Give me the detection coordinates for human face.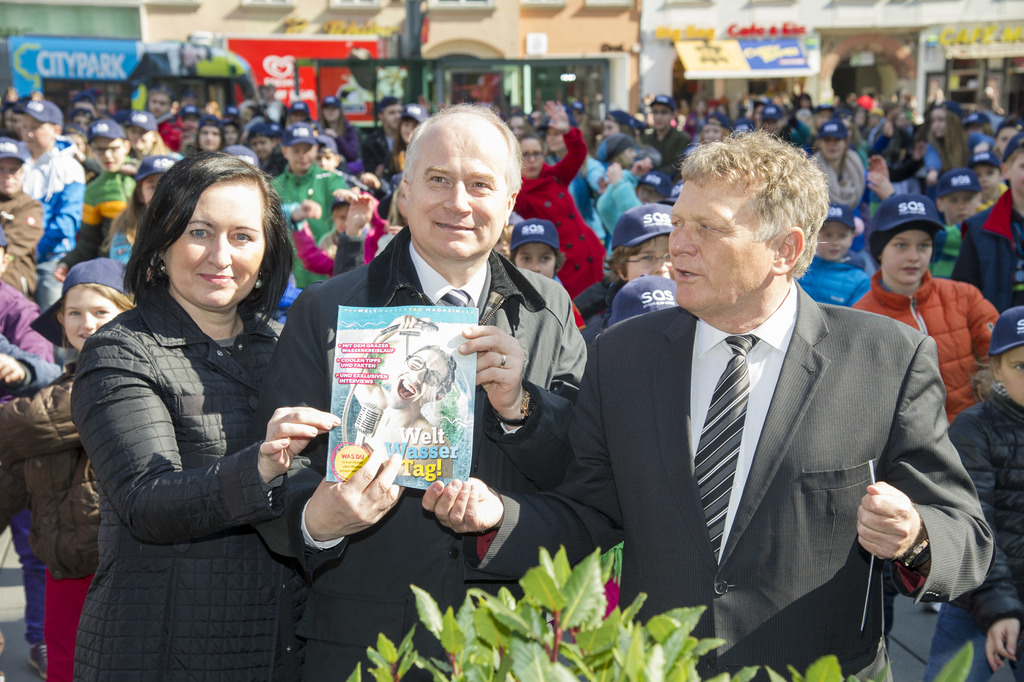
[left=384, top=104, right=400, bottom=126].
